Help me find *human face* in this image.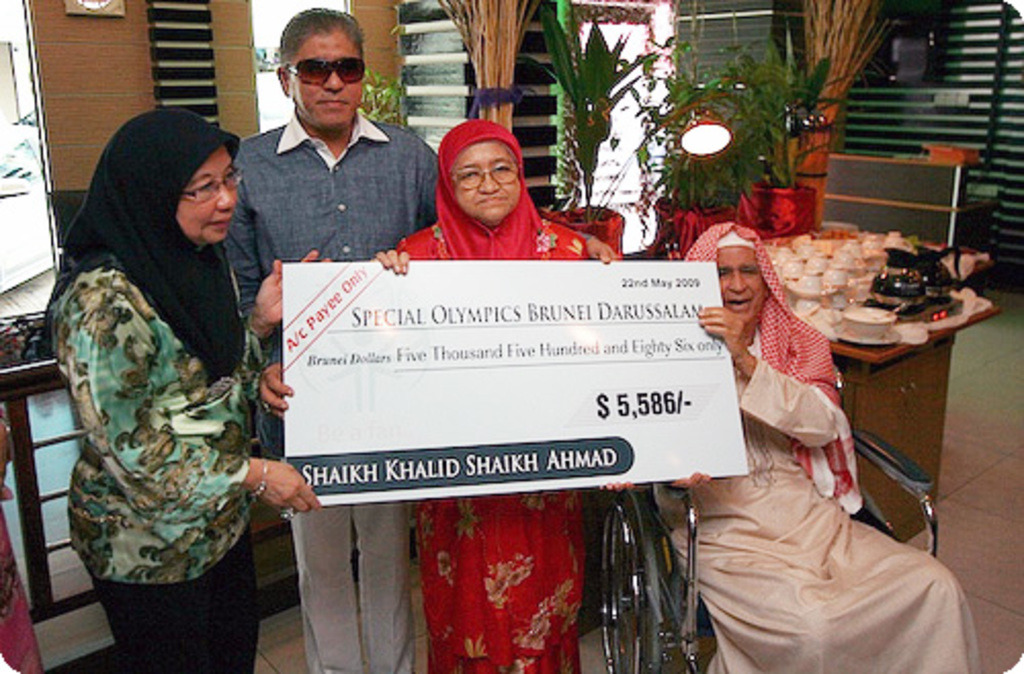
Found it: <box>457,131,520,213</box>.
